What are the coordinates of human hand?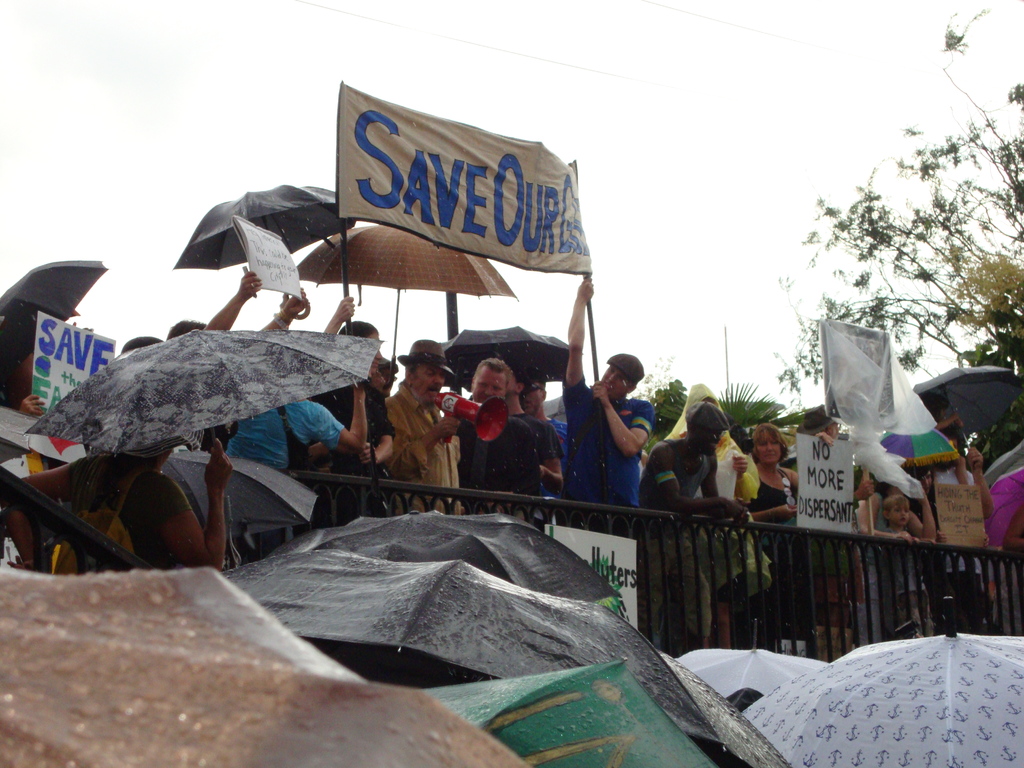
bbox=(19, 393, 50, 421).
